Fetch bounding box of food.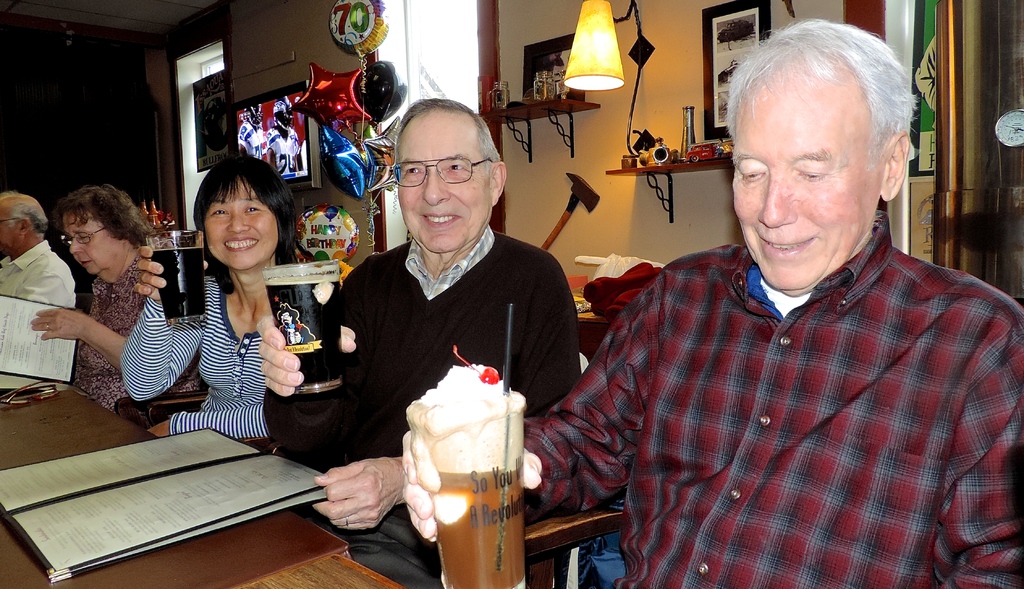
Bbox: [x1=395, y1=361, x2=525, y2=587].
